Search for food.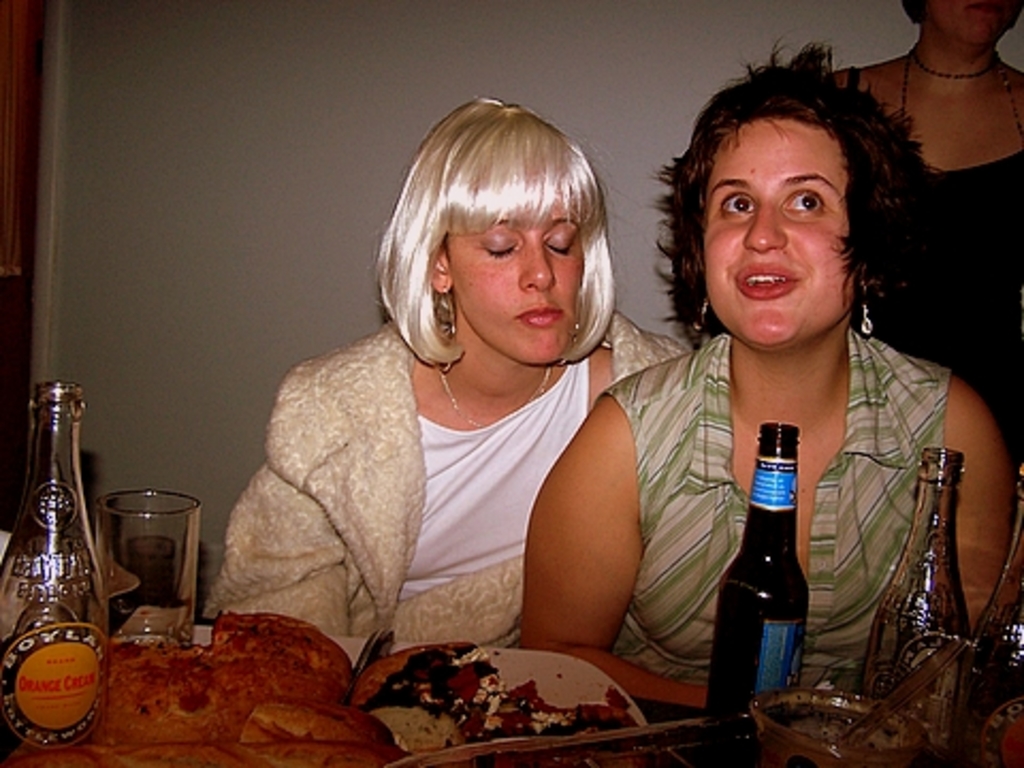
Found at [30, 604, 407, 766].
